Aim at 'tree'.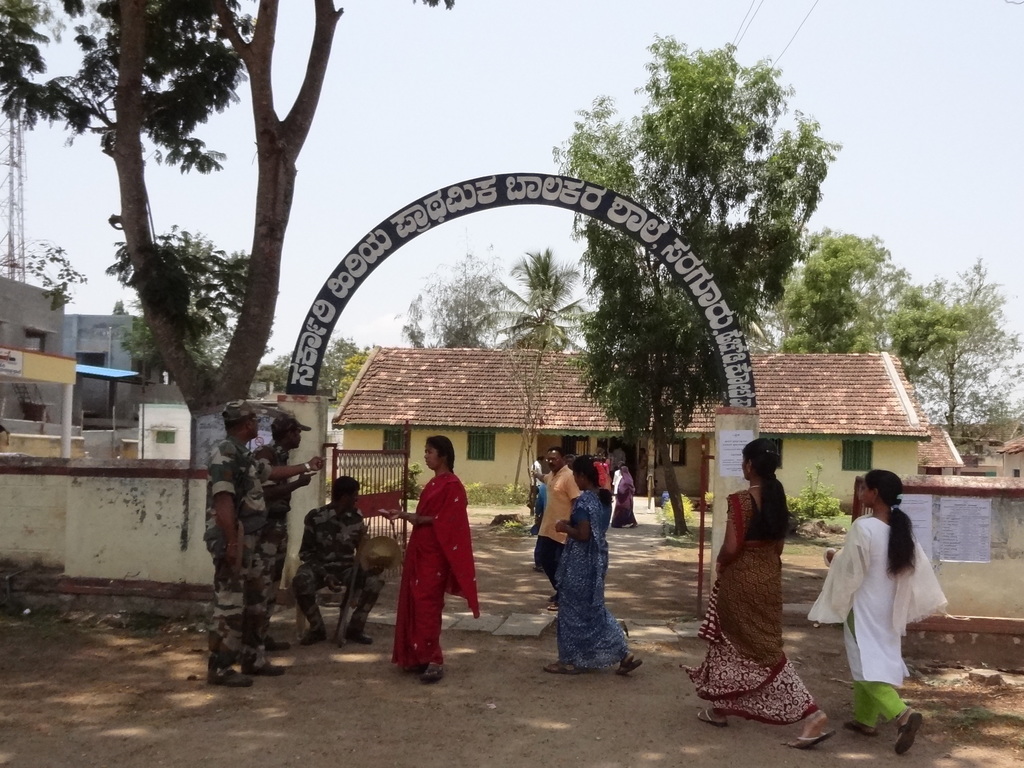
Aimed at 0,0,341,461.
